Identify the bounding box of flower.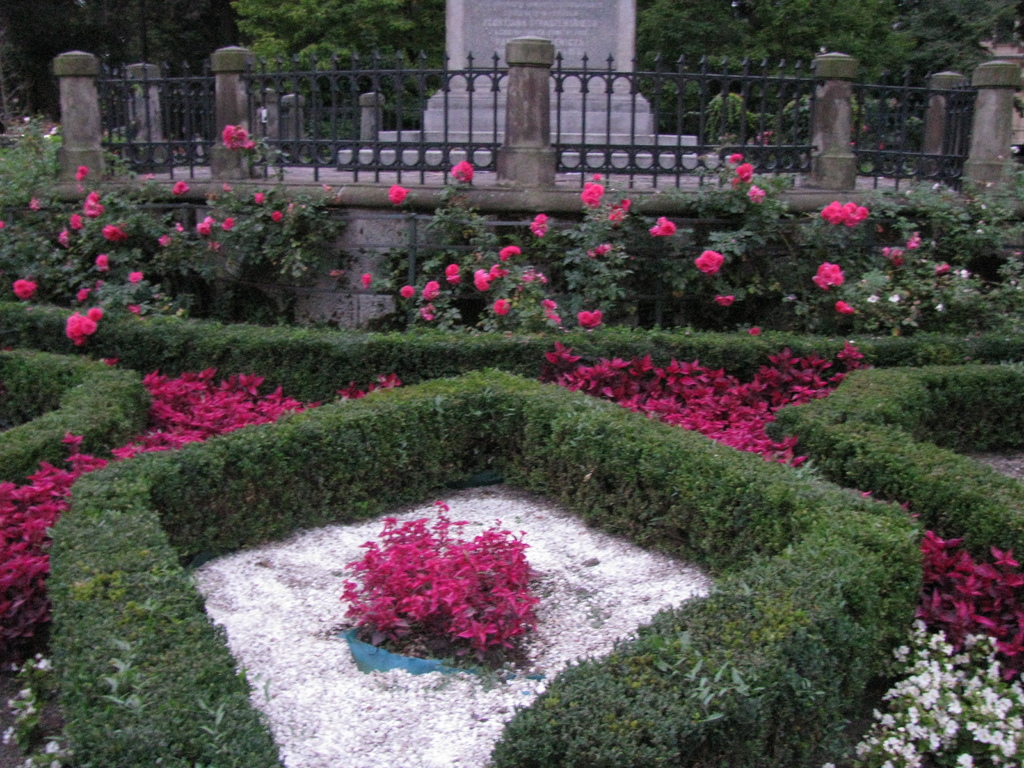
[45, 739, 62, 755].
